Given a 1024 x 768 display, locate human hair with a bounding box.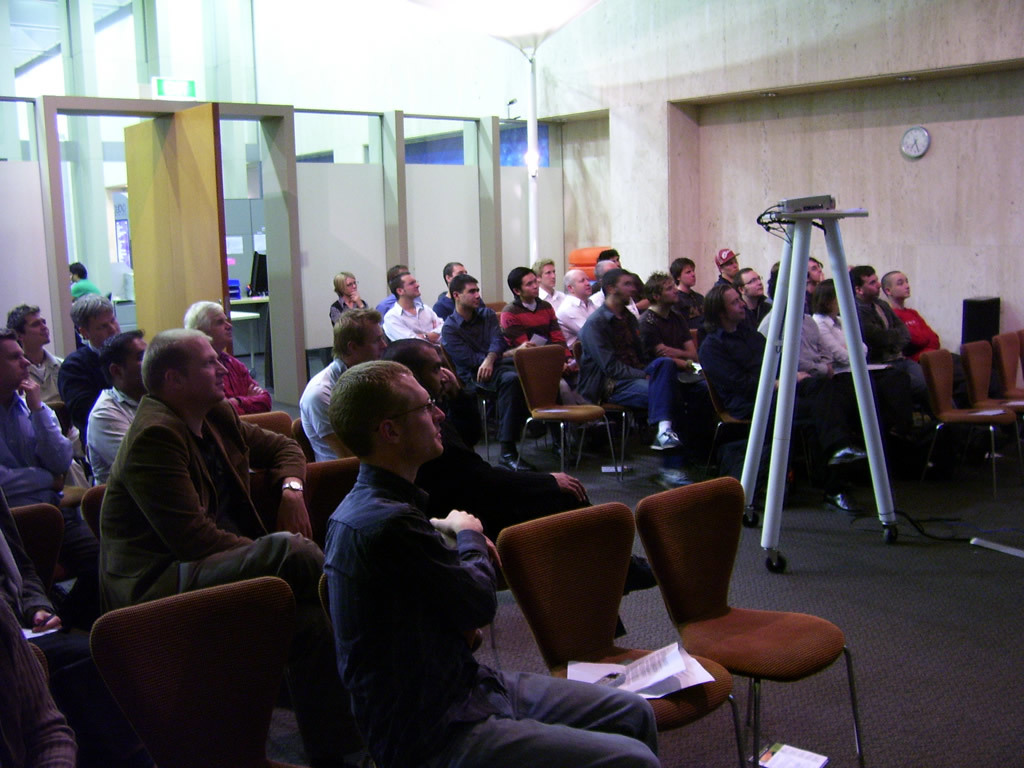
Located: 107/330/138/377.
